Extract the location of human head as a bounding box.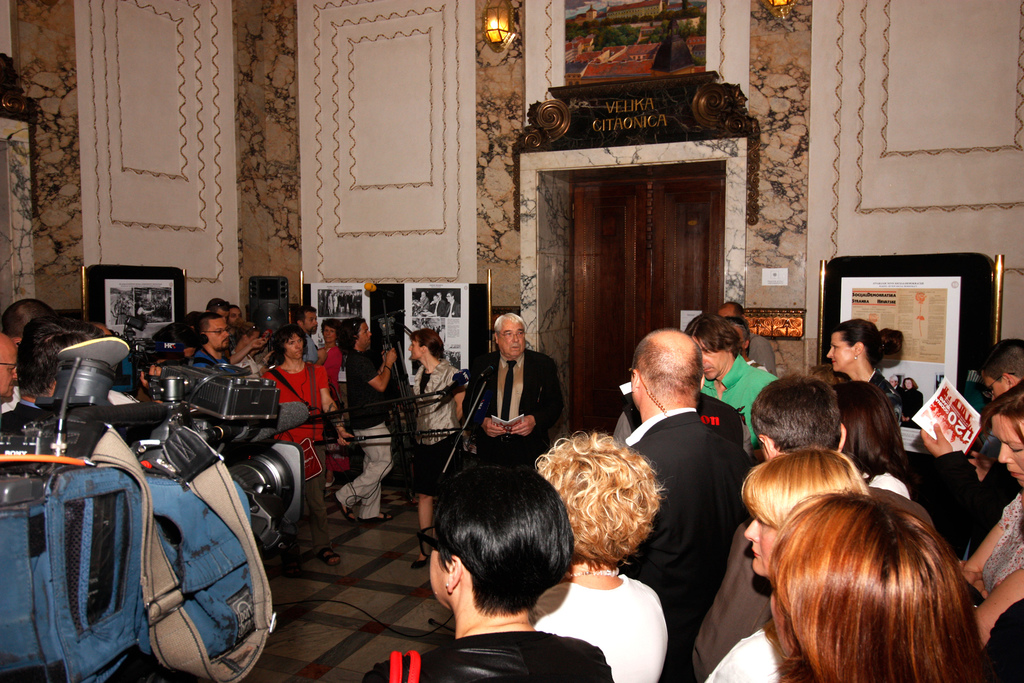
bbox=(1, 293, 47, 333).
